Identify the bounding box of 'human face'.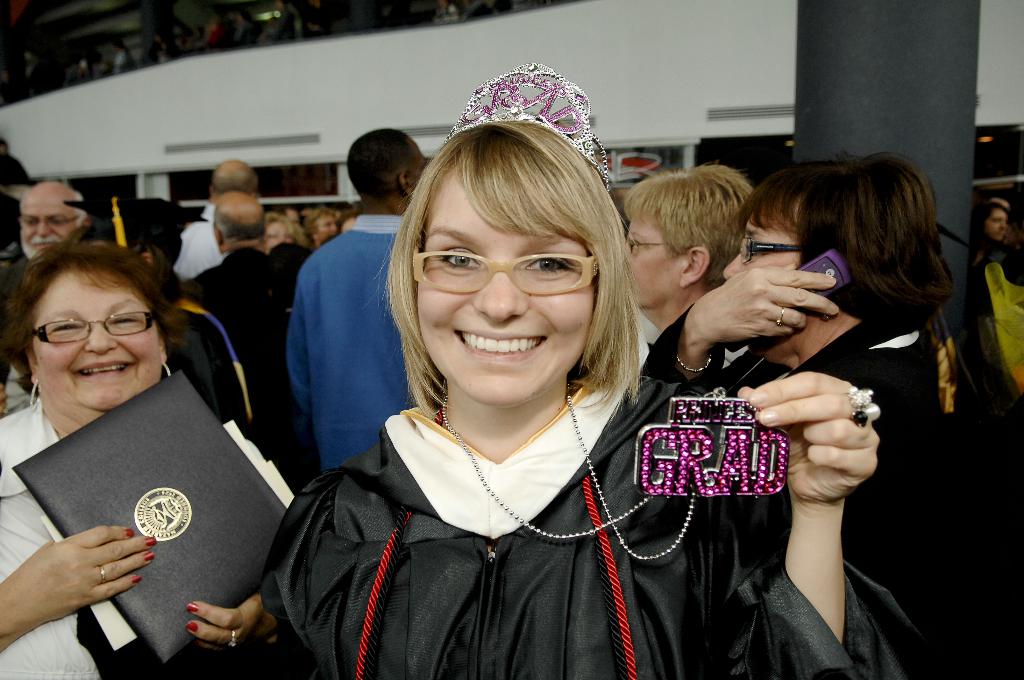
<bbox>33, 267, 164, 413</bbox>.
